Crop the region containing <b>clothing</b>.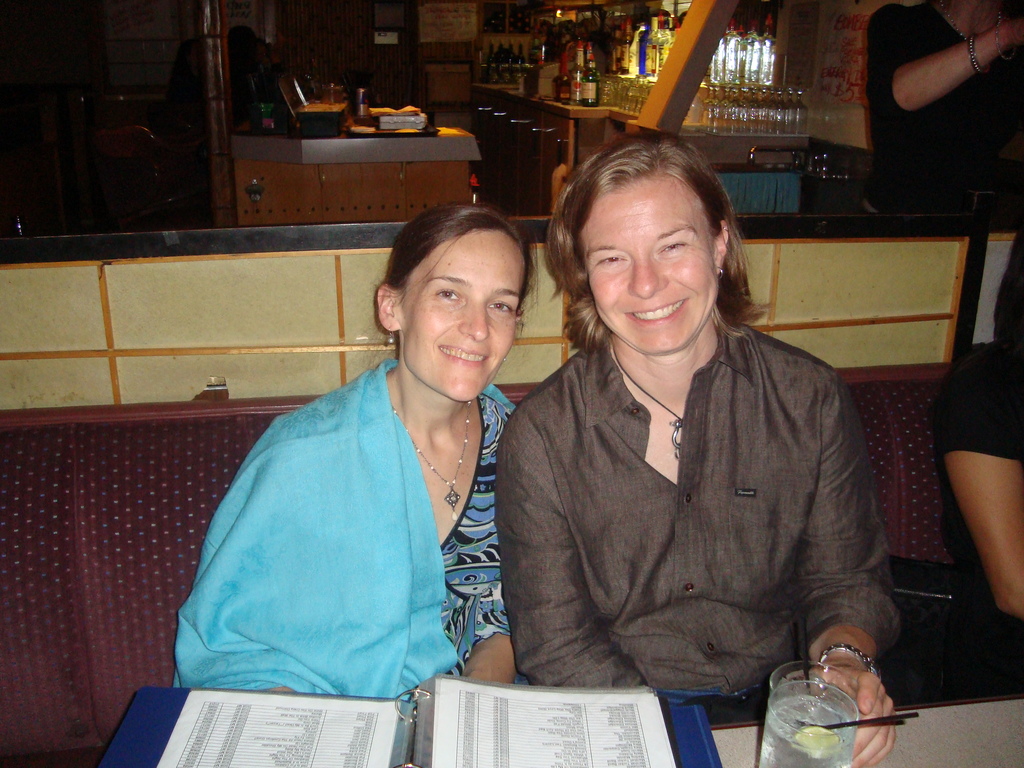
Crop region: [x1=172, y1=358, x2=516, y2=701].
